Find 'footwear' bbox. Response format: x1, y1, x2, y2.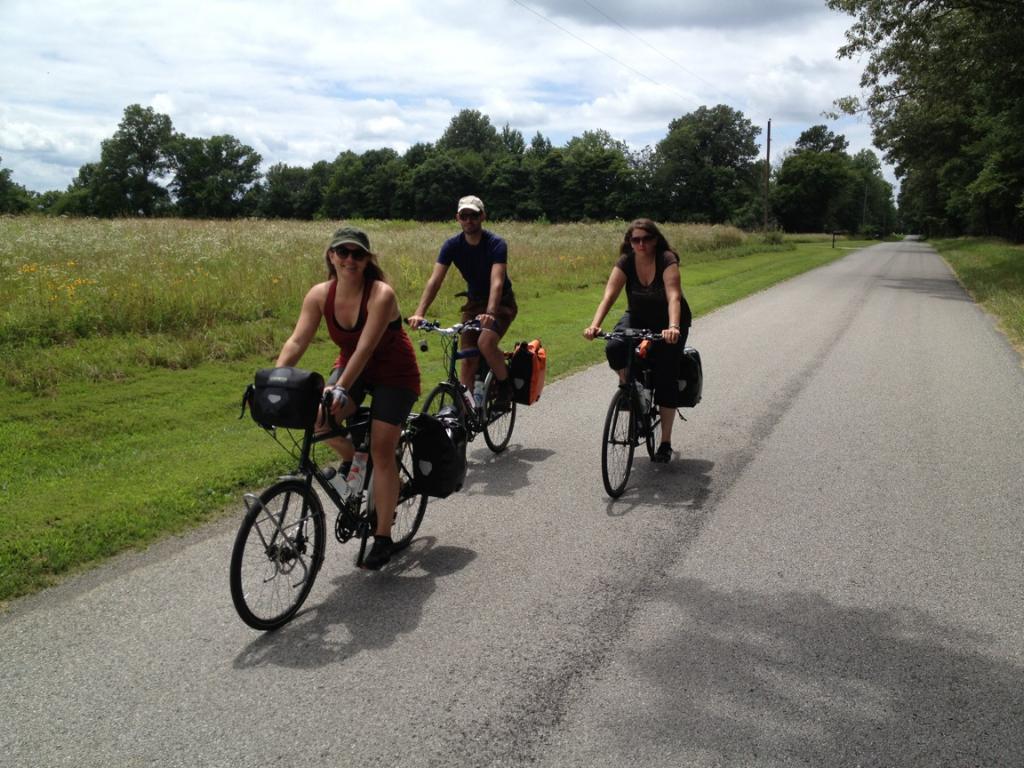
652, 444, 672, 464.
